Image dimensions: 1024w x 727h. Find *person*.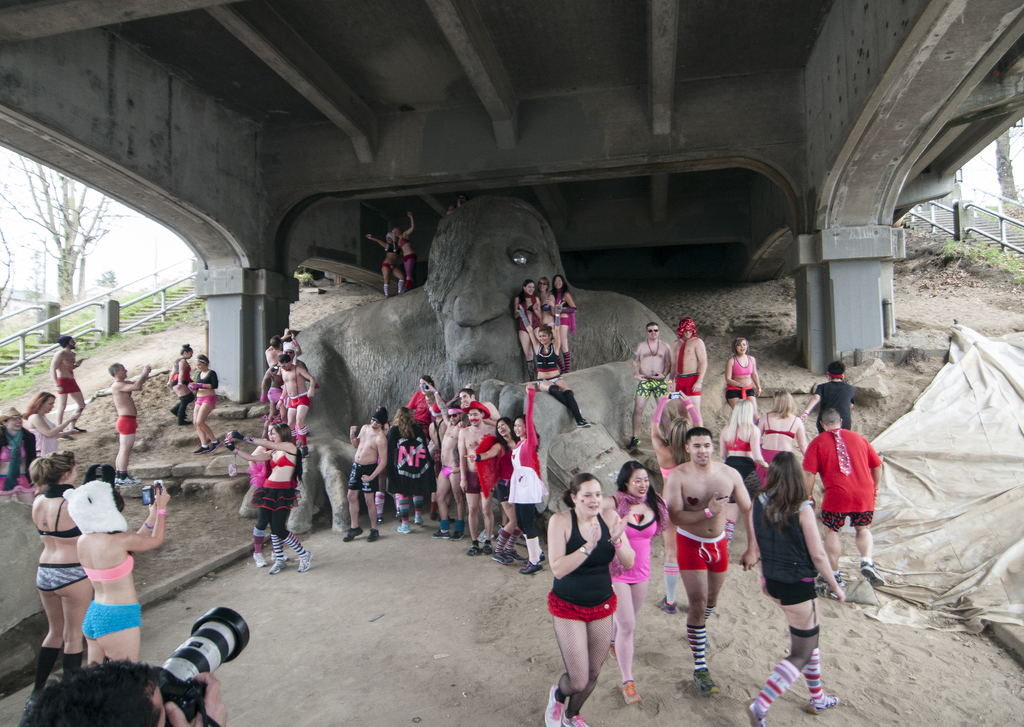
left=523, top=308, right=562, bottom=376.
